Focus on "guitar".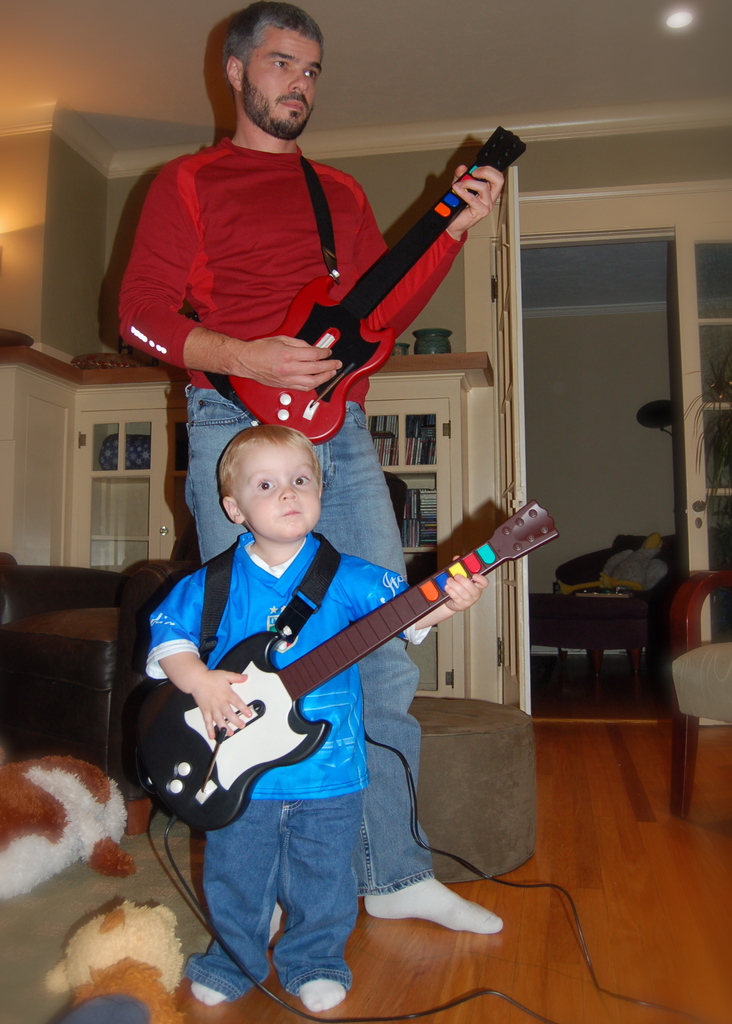
Focused at Rect(227, 124, 525, 445).
